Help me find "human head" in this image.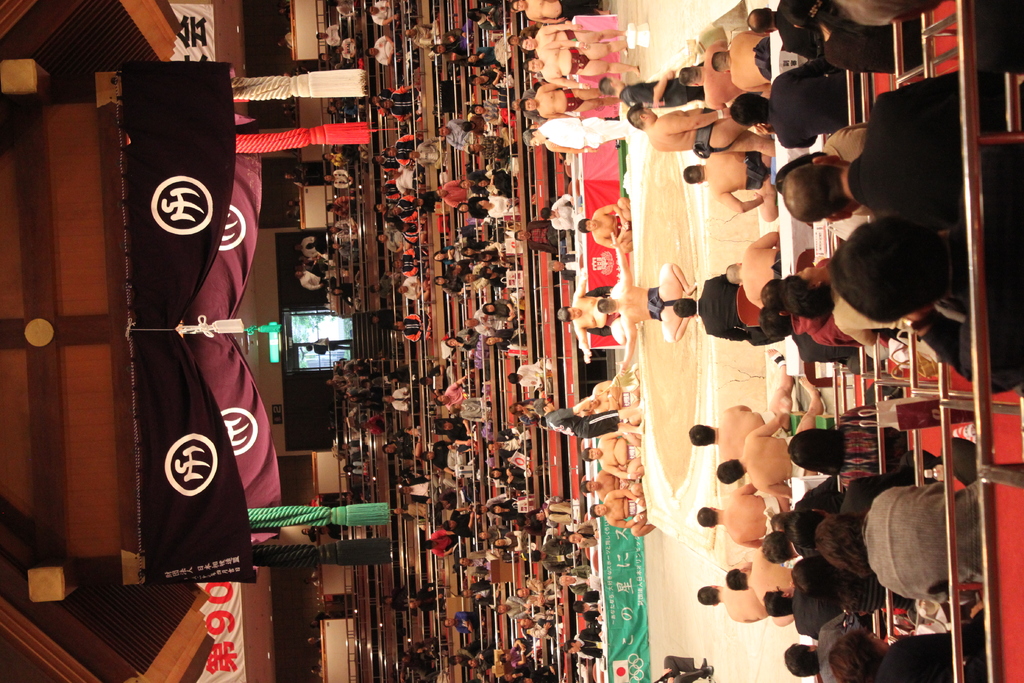
Found it: <box>762,585,793,616</box>.
